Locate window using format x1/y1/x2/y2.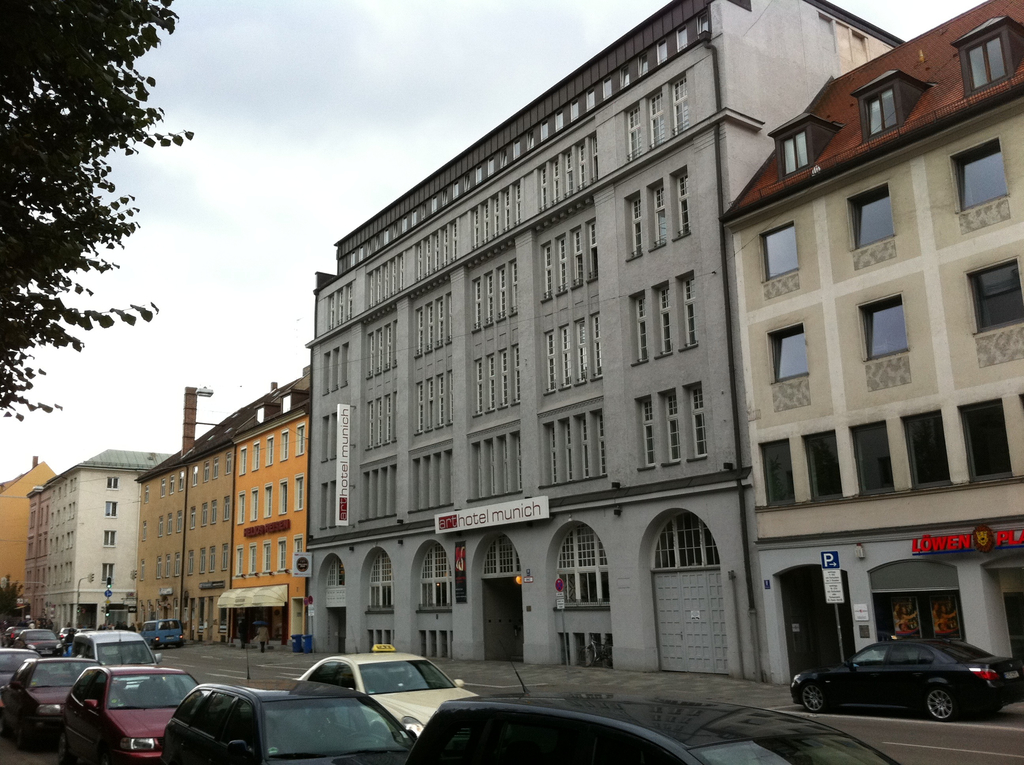
444/188/449/204.
